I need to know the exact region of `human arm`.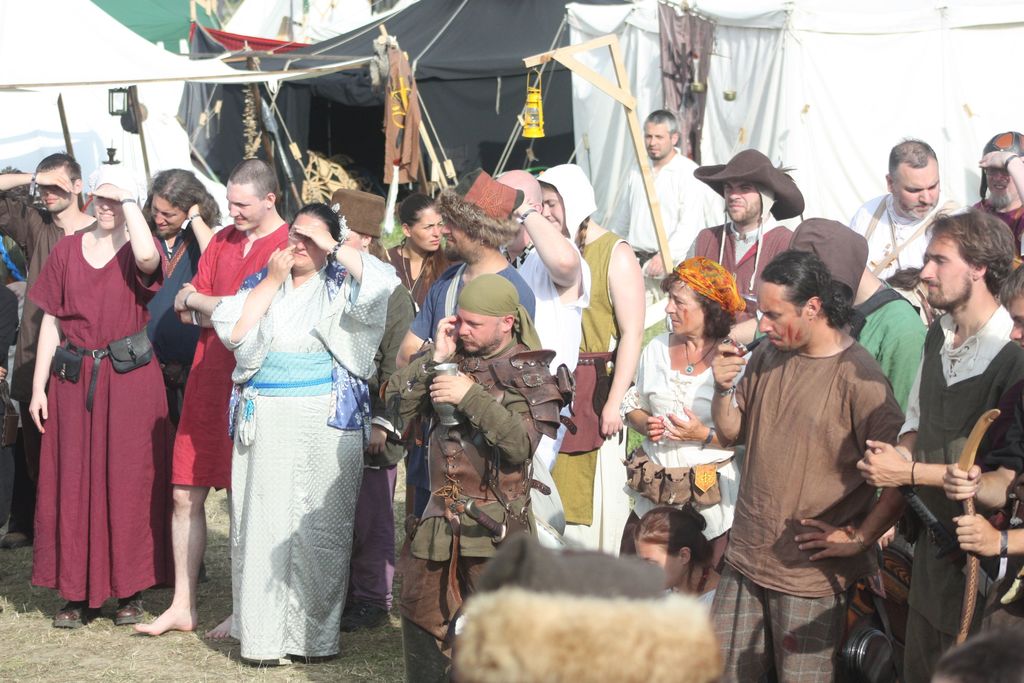
Region: crop(0, 172, 32, 235).
